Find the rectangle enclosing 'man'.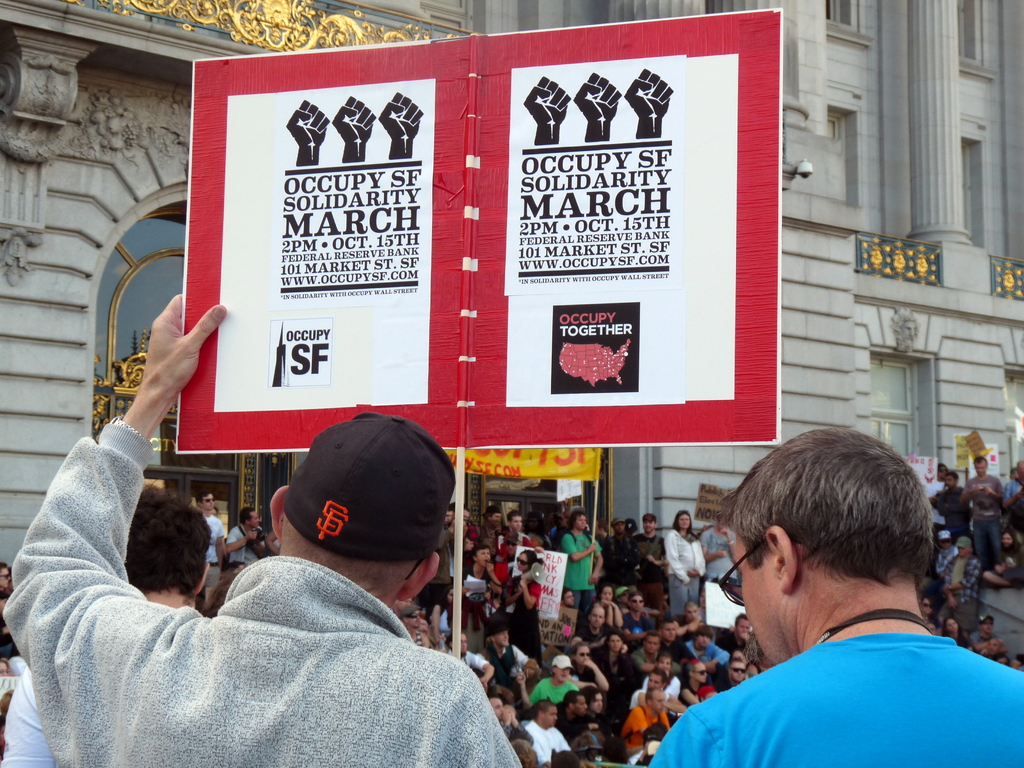
x1=721 y1=611 x2=749 y2=651.
